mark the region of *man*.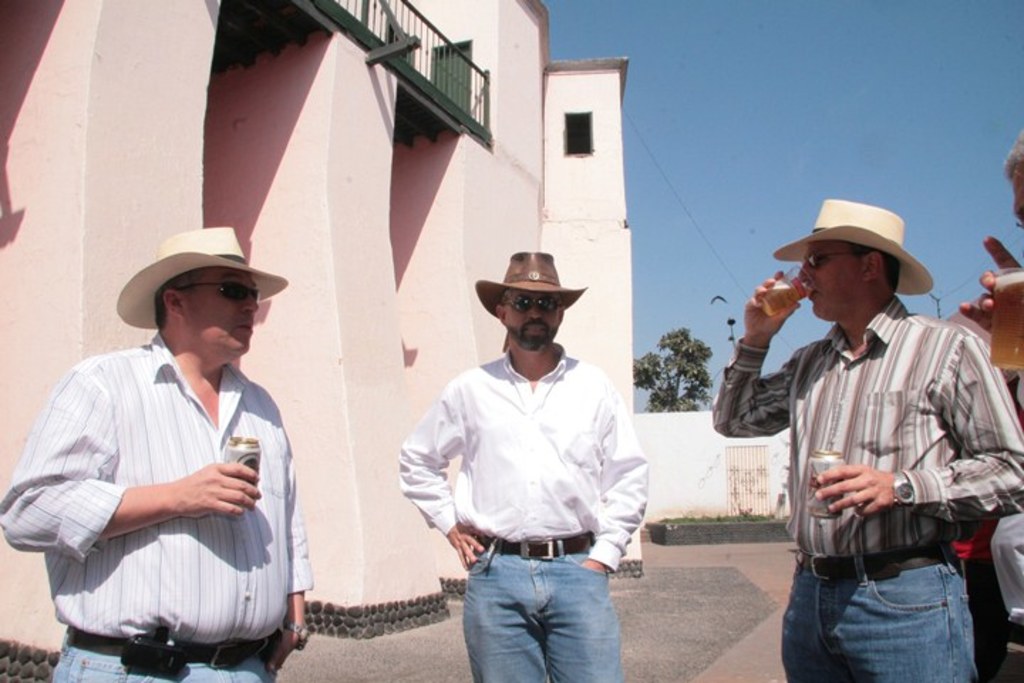
Region: 0 225 316 682.
